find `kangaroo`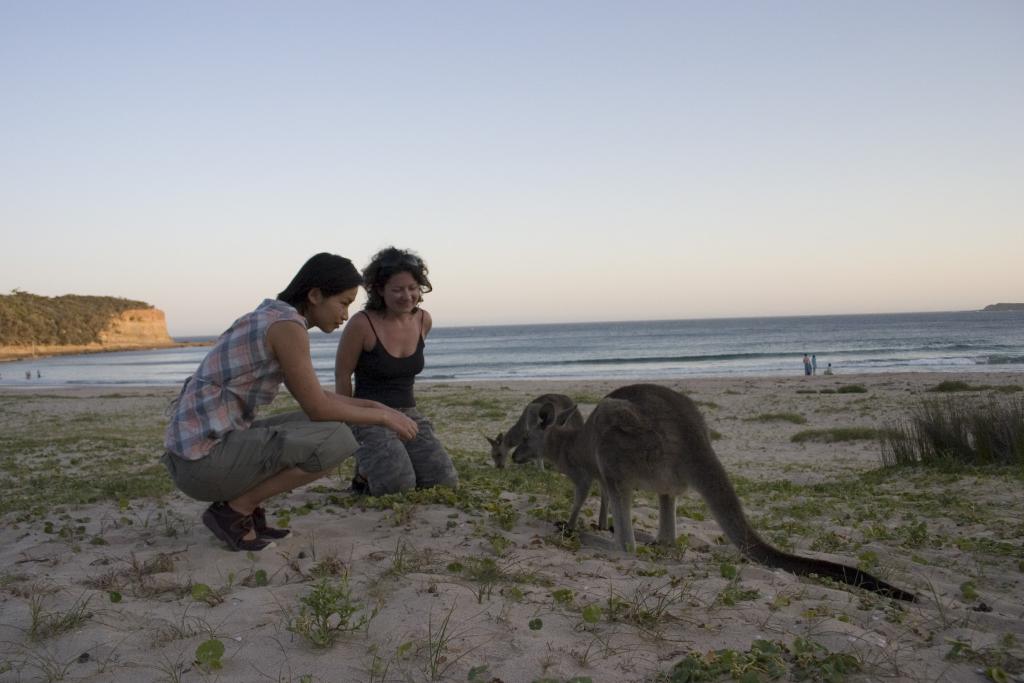
locate(509, 382, 925, 606)
